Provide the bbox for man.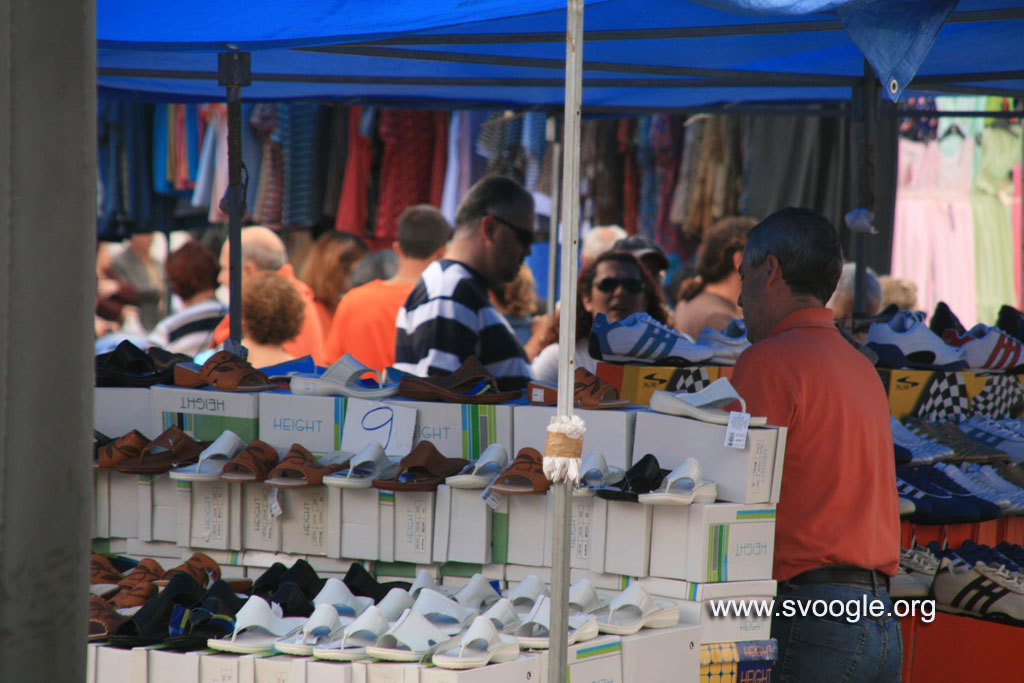
Rect(210, 219, 329, 362).
